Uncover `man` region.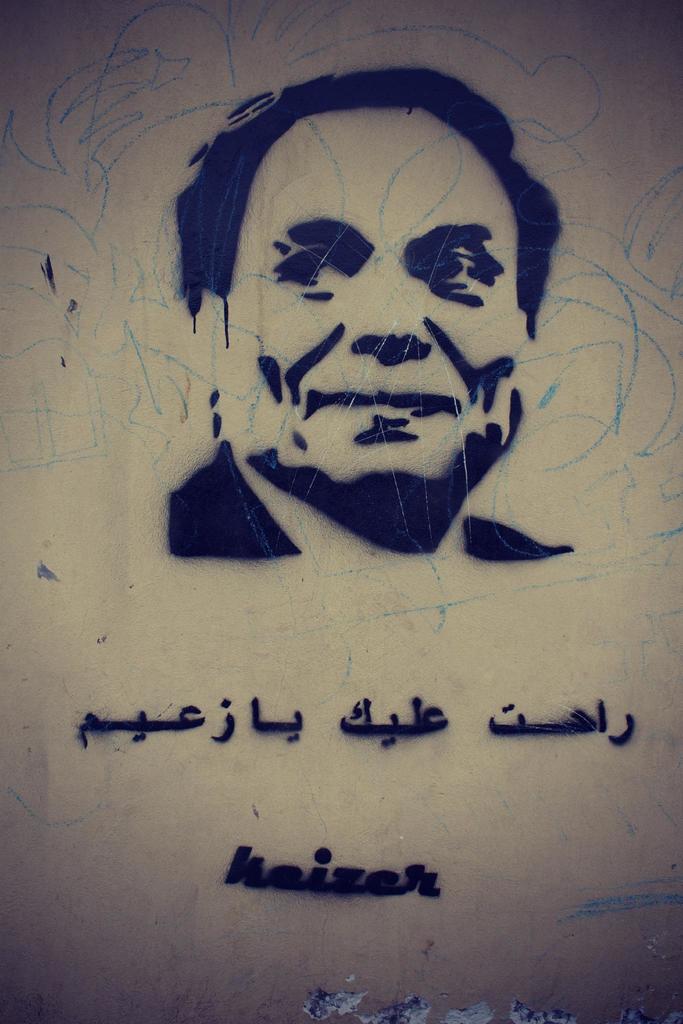
Uncovered: (x1=161, y1=104, x2=550, y2=559).
